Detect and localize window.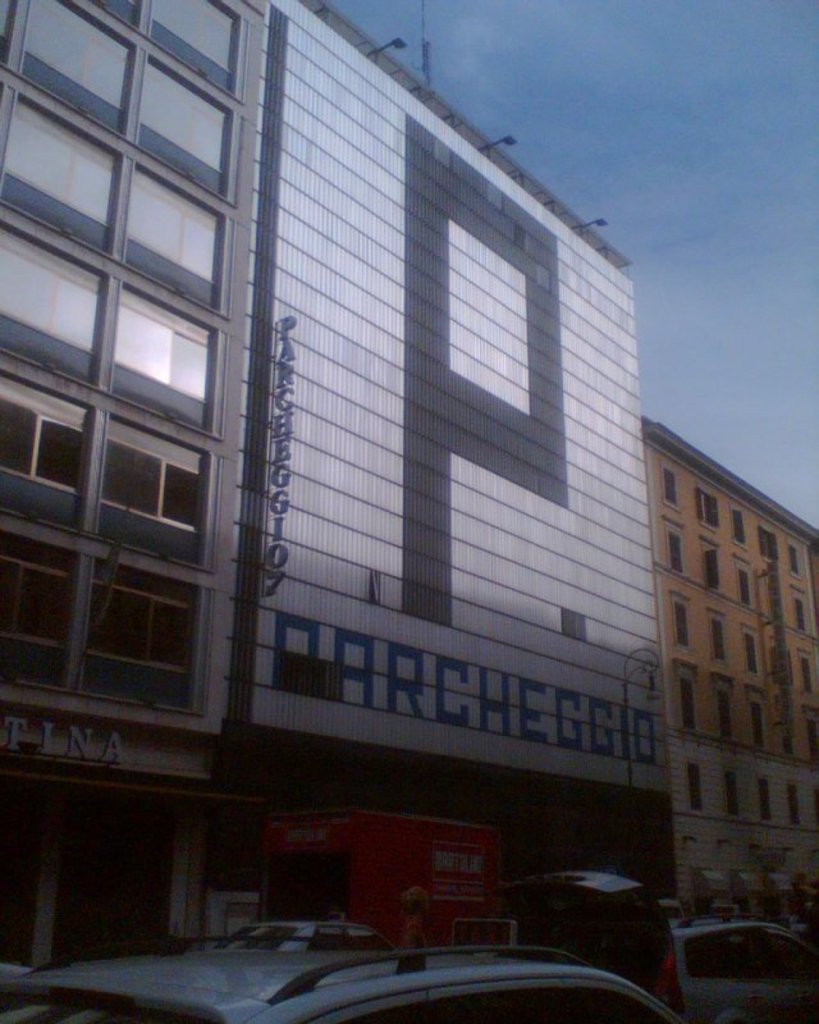
Localized at <region>793, 593, 804, 632</region>.
